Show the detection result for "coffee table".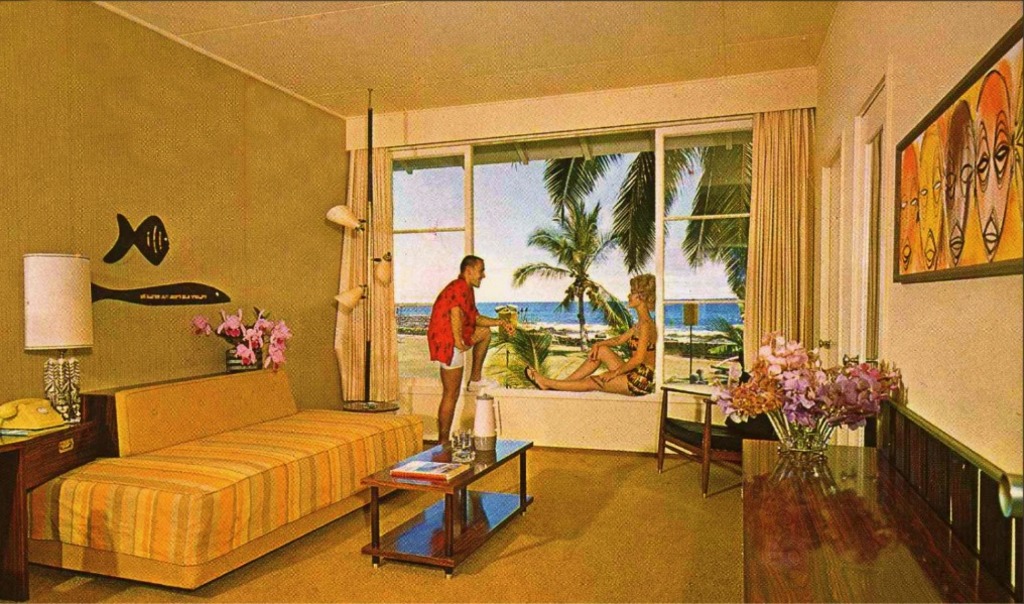
left=354, top=435, right=536, bottom=571.
